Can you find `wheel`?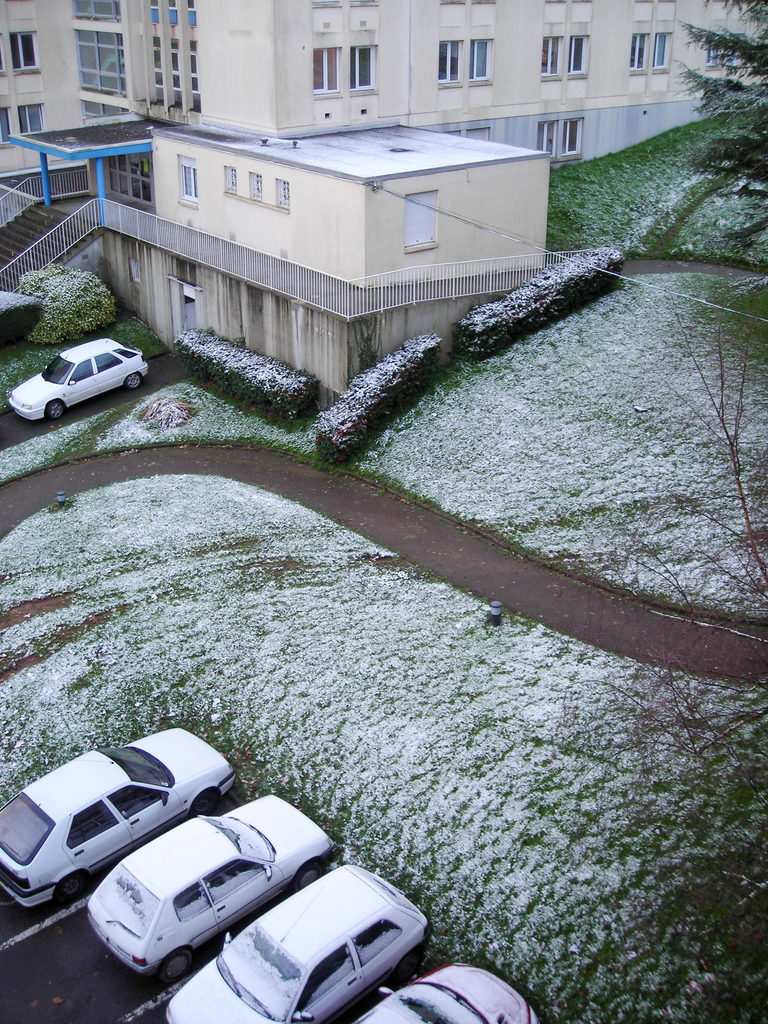
Yes, bounding box: Rect(158, 948, 191, 983).
